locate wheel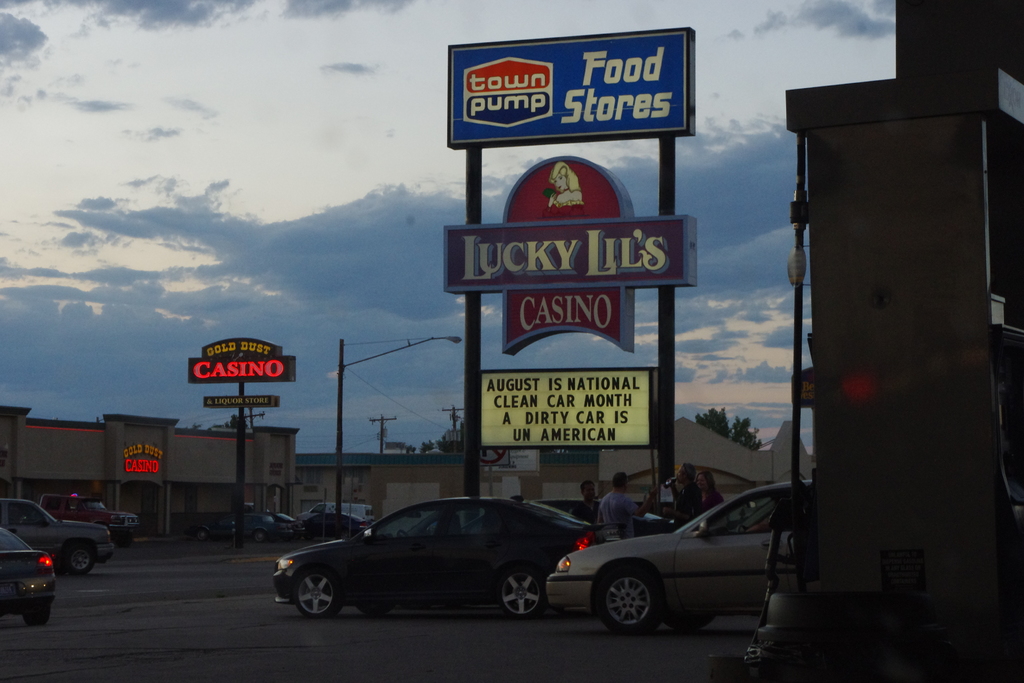
<region>66, 537, 100, 575</region>
